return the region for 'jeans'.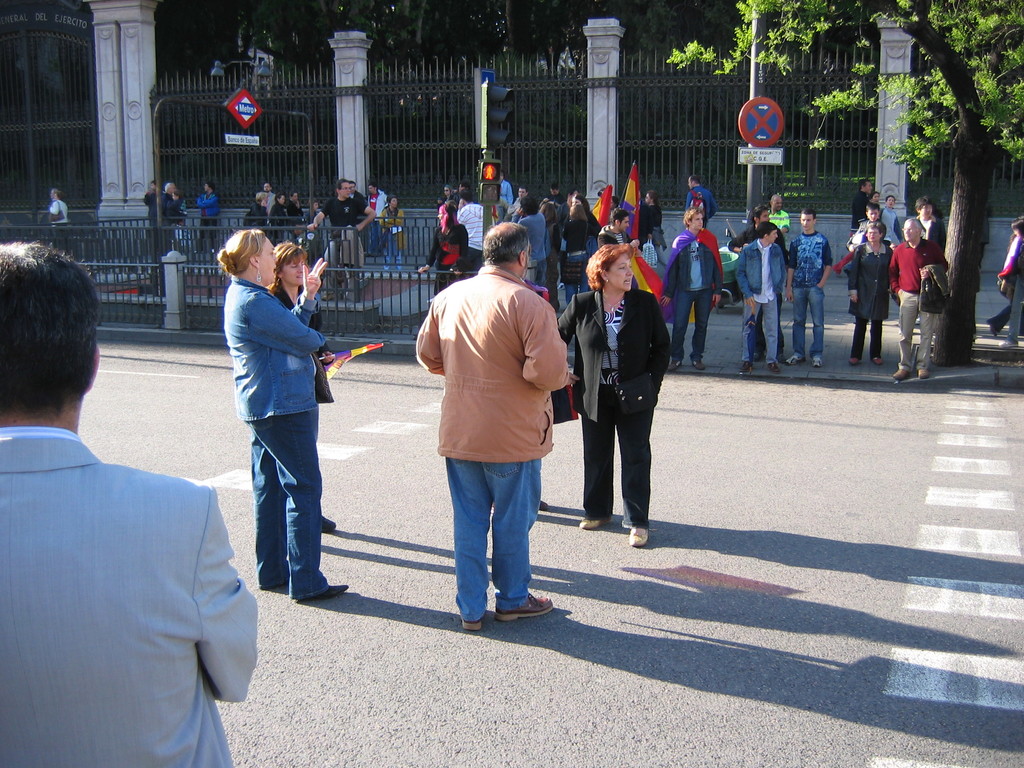
box=[438, 447, 543, 628].
